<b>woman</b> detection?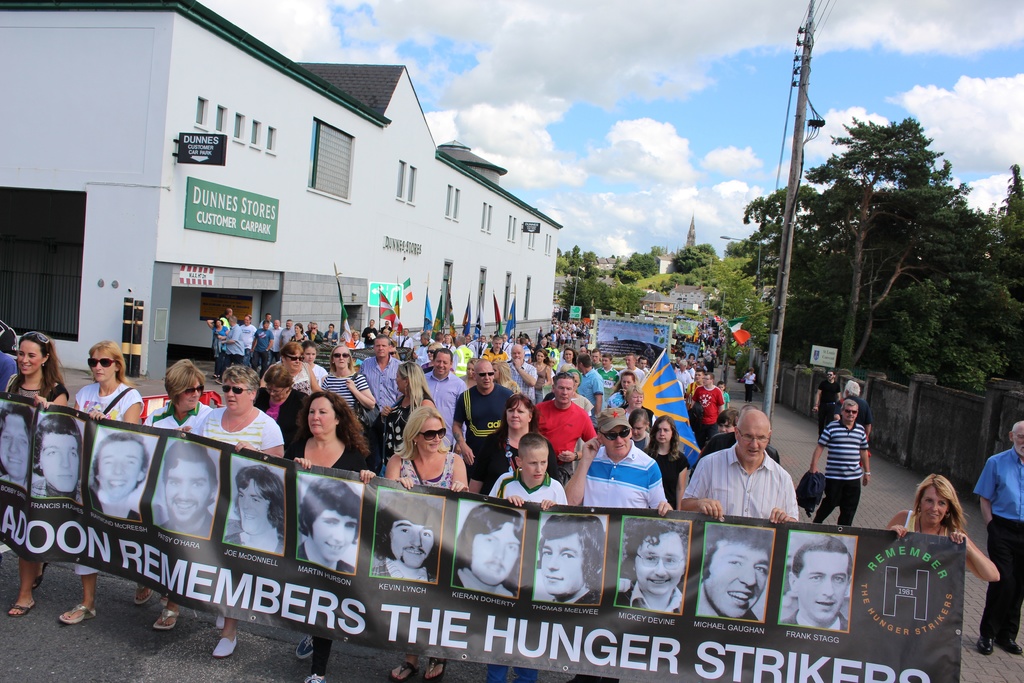
bbox=(349, 331, 364, 349)
